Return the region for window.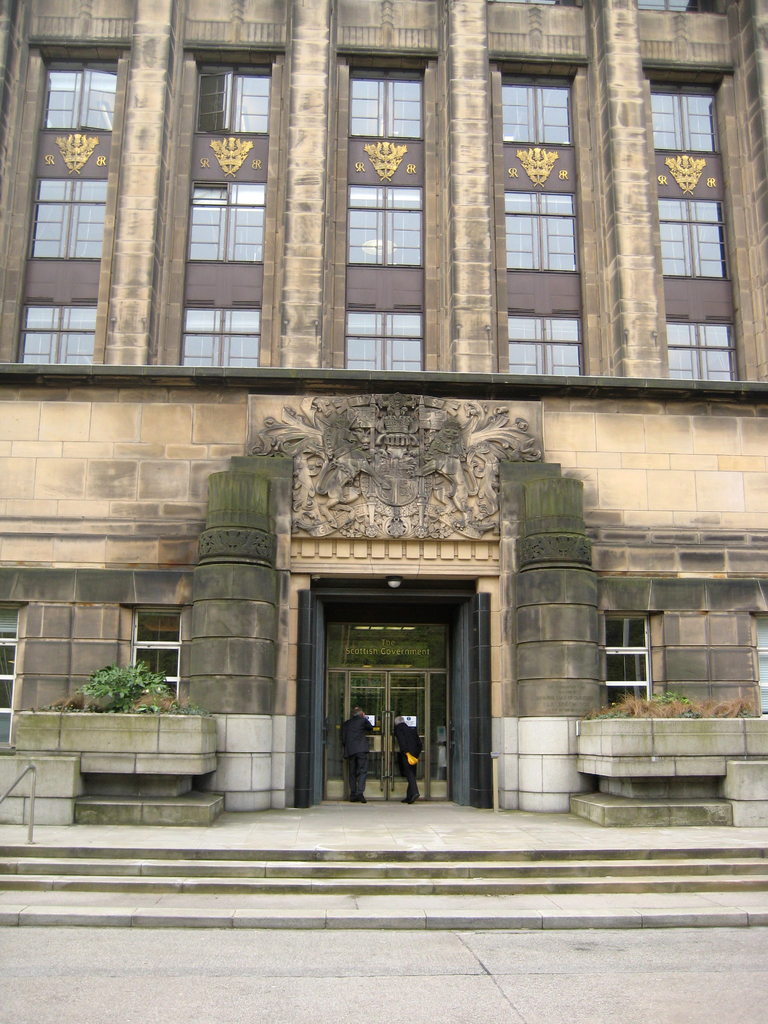
[left=324, top=44, right=445, bottom=371].
